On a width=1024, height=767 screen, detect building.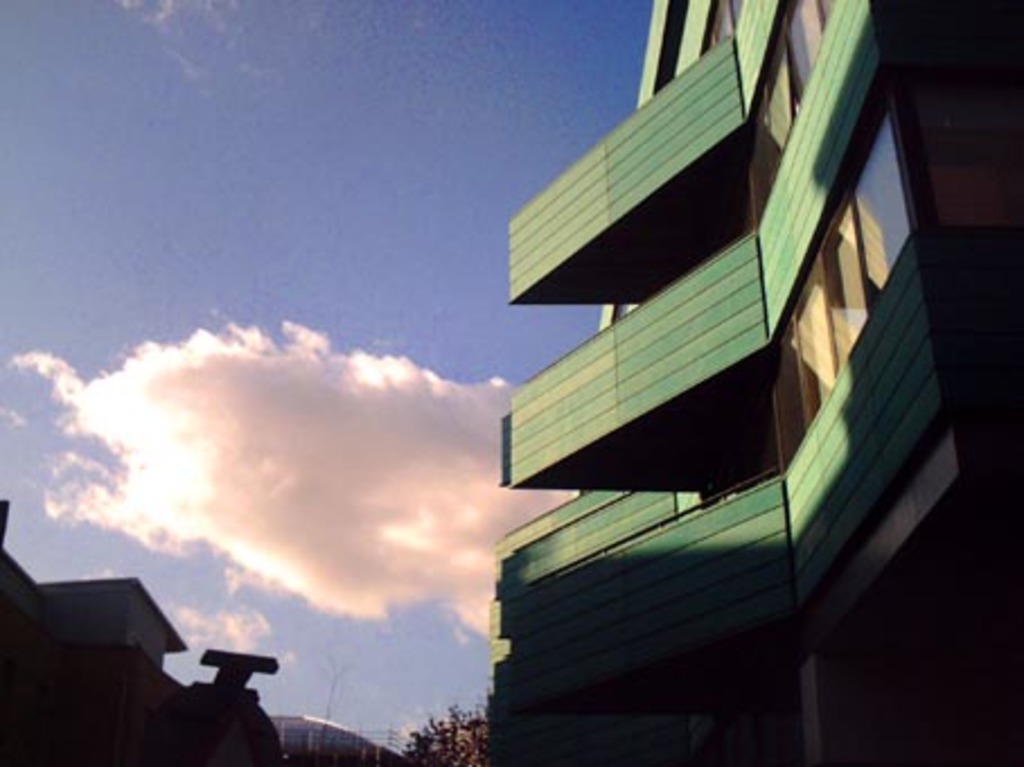
bbox=(458, 0, 1022, 765).
